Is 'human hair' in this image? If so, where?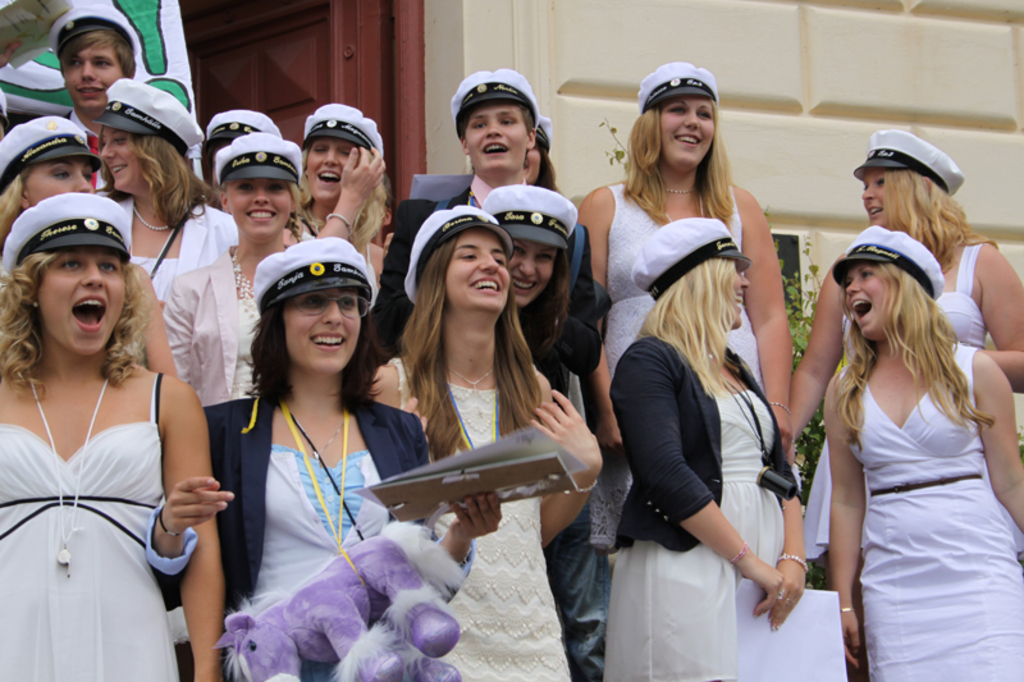
Yes, at BBox(303, 143, 383, 253).
